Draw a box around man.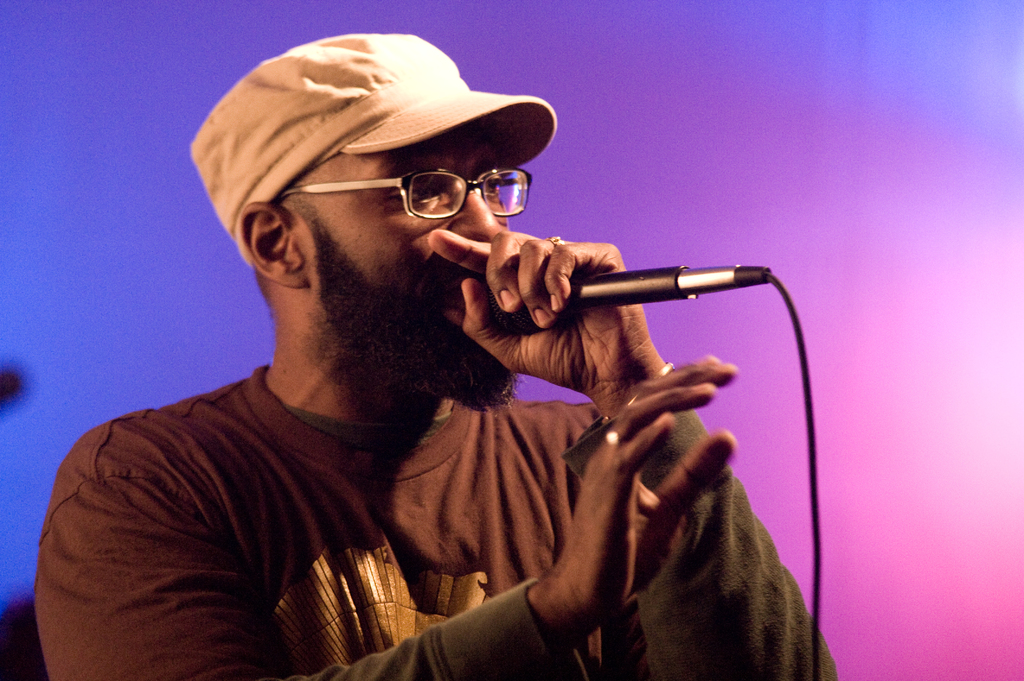
rect(62, 45, 820, 680).
